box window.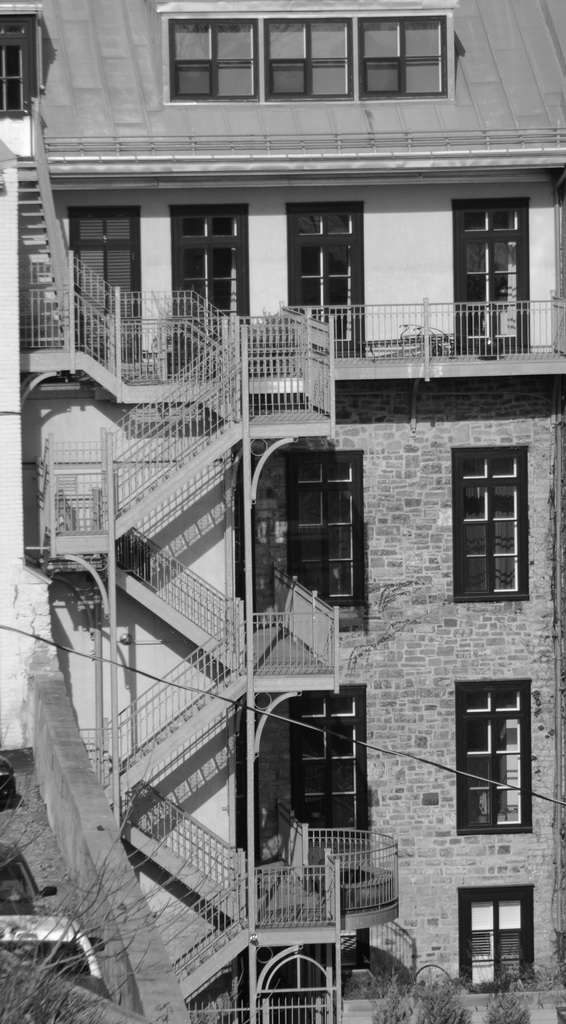
locate(450, 682, 534, 835).
